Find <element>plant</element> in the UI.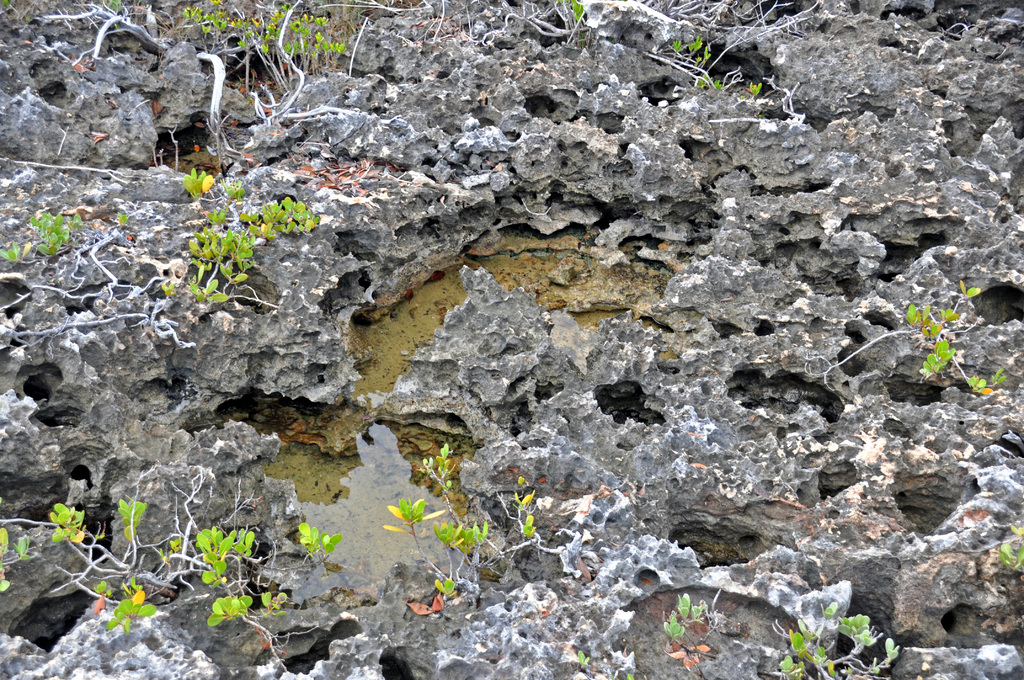
UI element at <bbox>381, 440, 572, 618</bbox>.
